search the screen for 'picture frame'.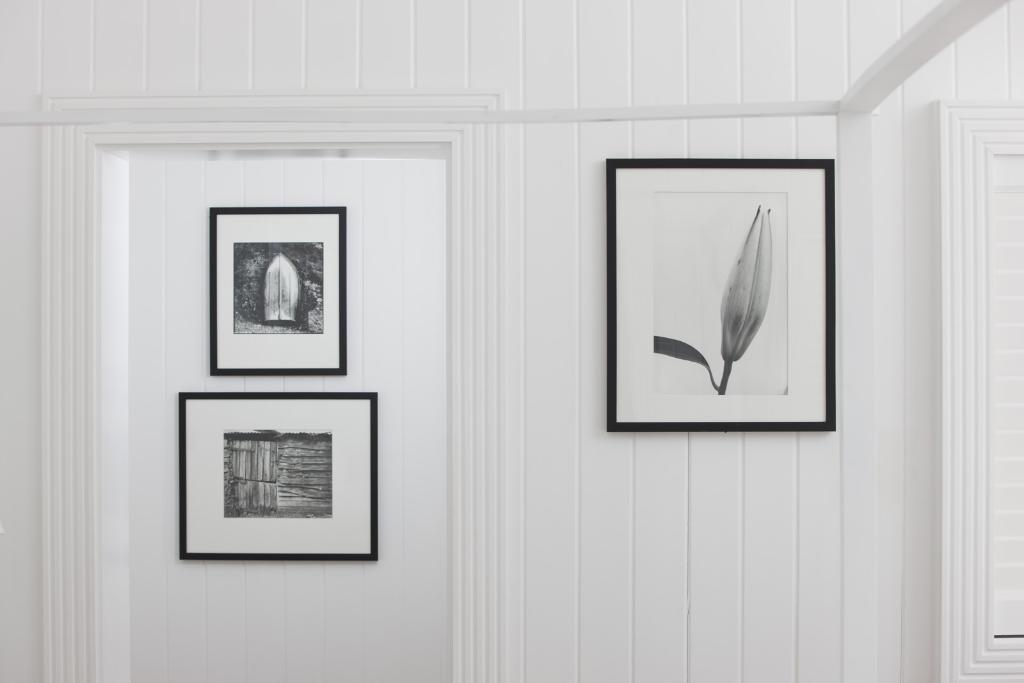
Found at locate(606, 160, 835, 432).
